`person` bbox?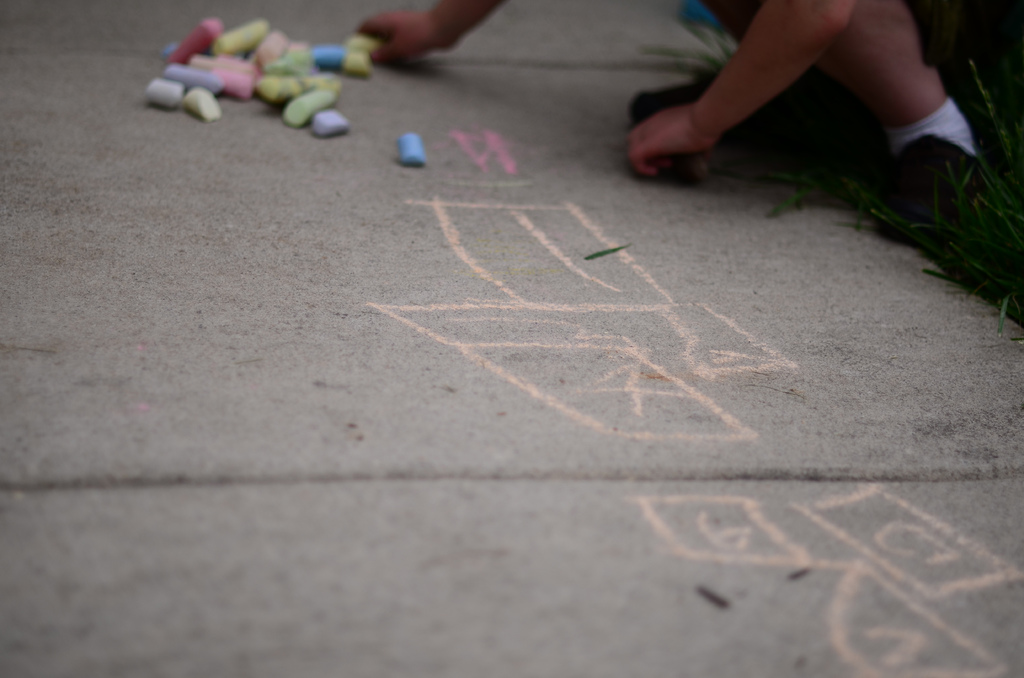
locate(358, 0, 991, 226)
